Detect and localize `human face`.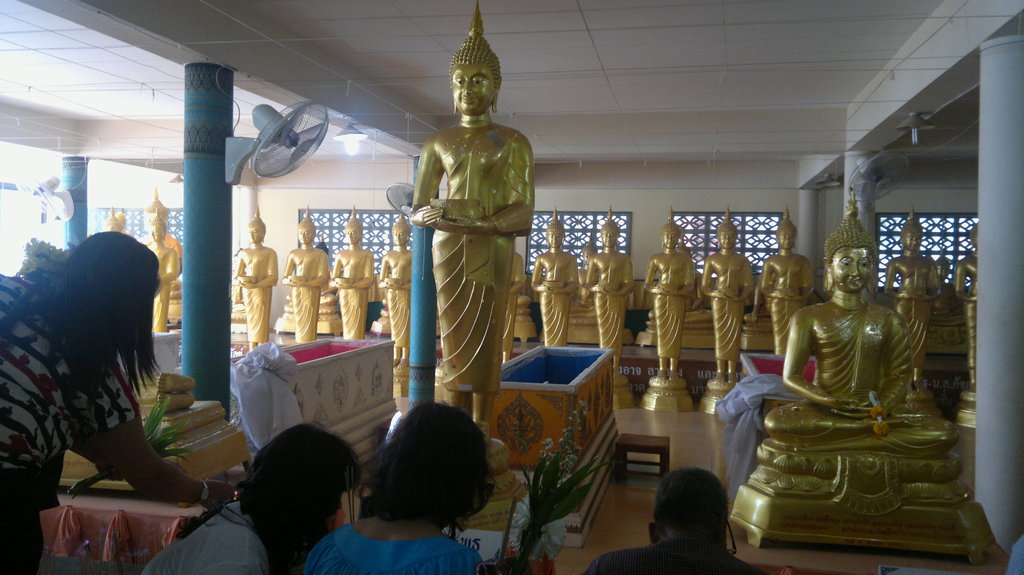
Localized at box=[777, 232, 802, 254].
